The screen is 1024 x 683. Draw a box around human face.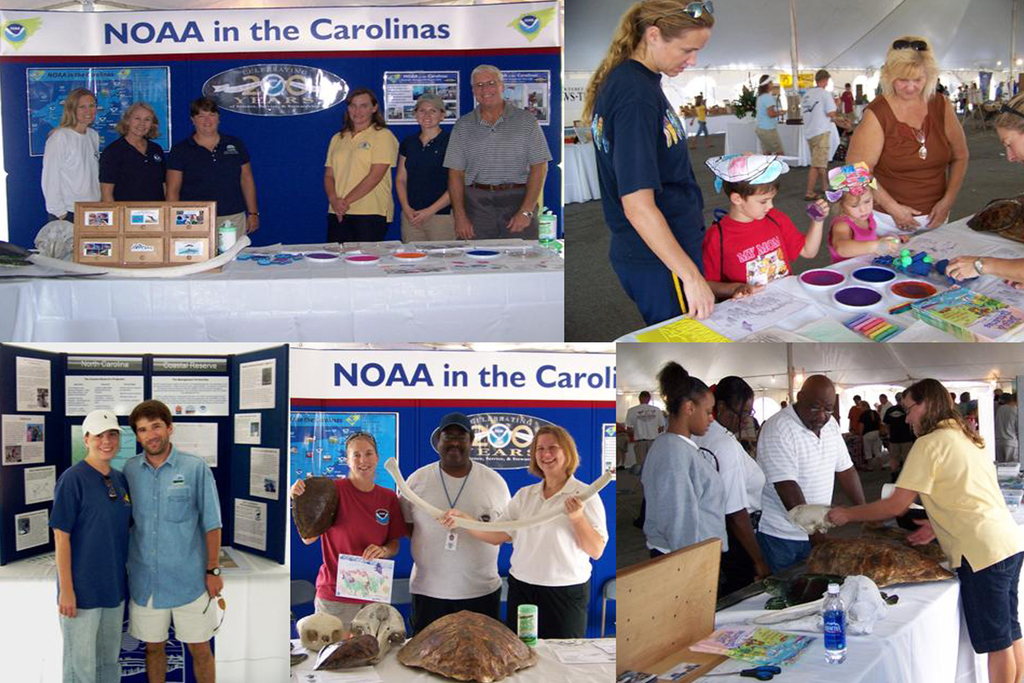
pyautogui.locateOnScreen(893, 67, 929, 100).
